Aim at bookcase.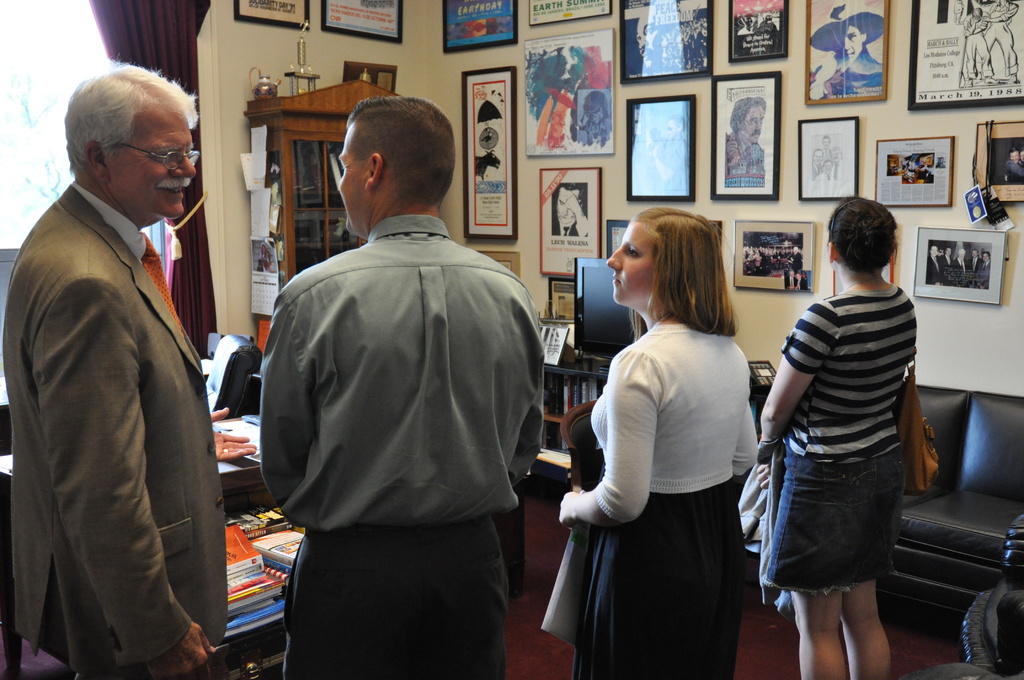
Aimed at bbox=(0, 415, 305, 679).
